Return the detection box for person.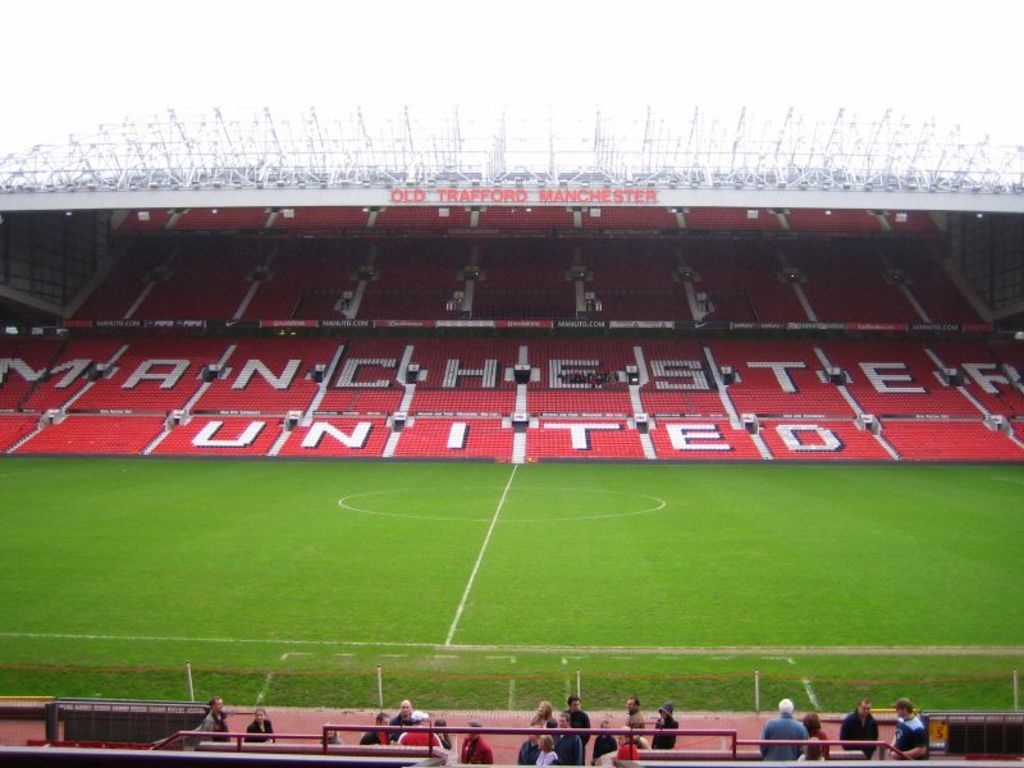
[x1=833, y1=695, x2=877, y2=764].
